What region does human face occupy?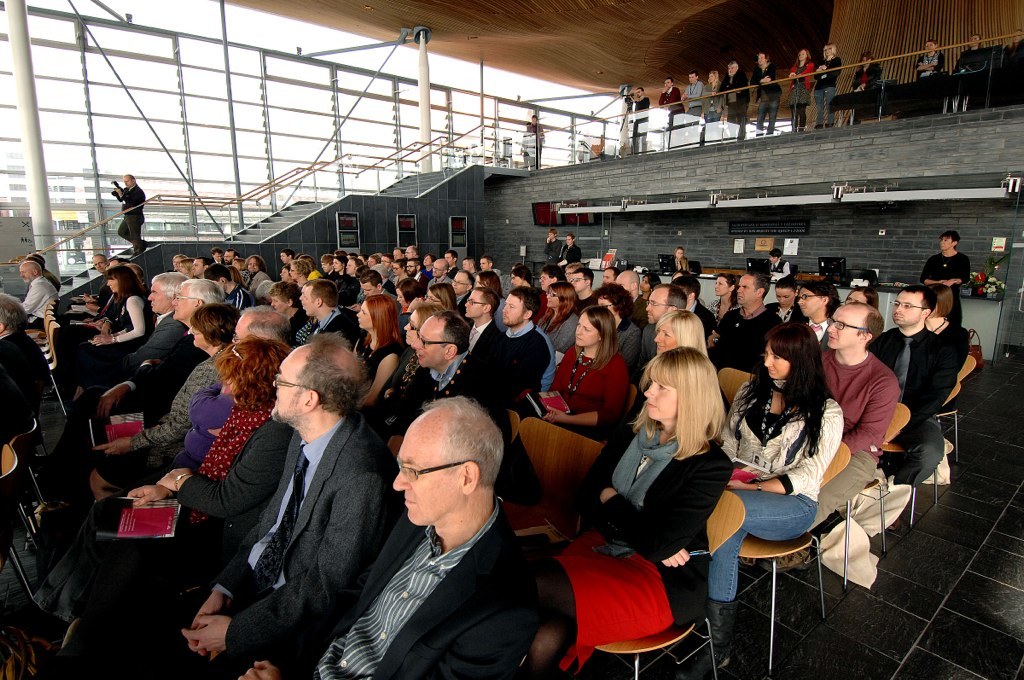
<box>734,276,759,308</box>.
